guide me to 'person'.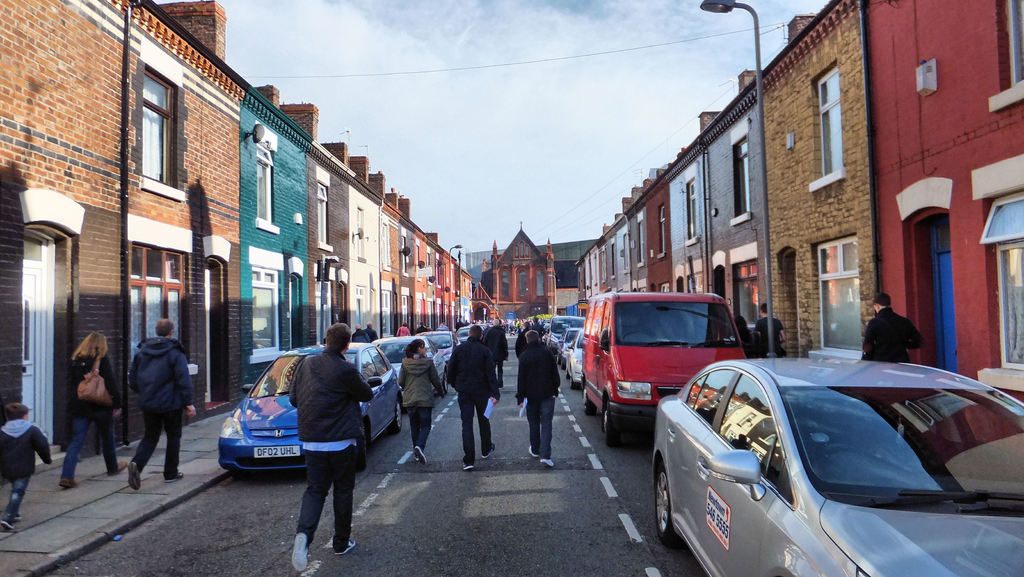
Guidance: locate(289, 325, 372, 574).
